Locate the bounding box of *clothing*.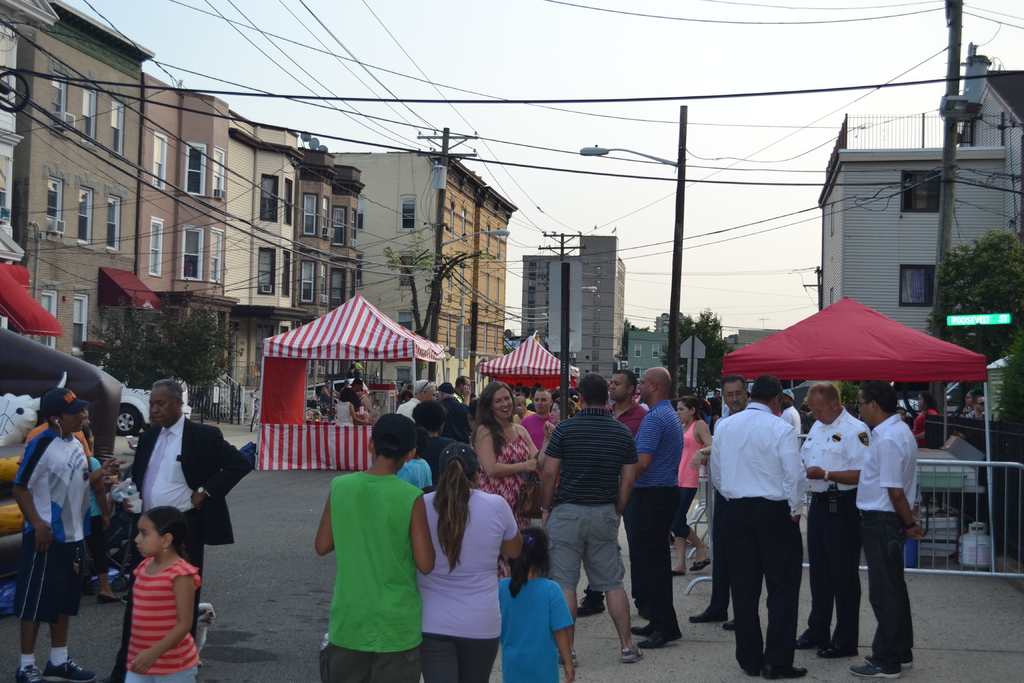
Bounding box: [left=493, top=579, right=569, bottom=682].
